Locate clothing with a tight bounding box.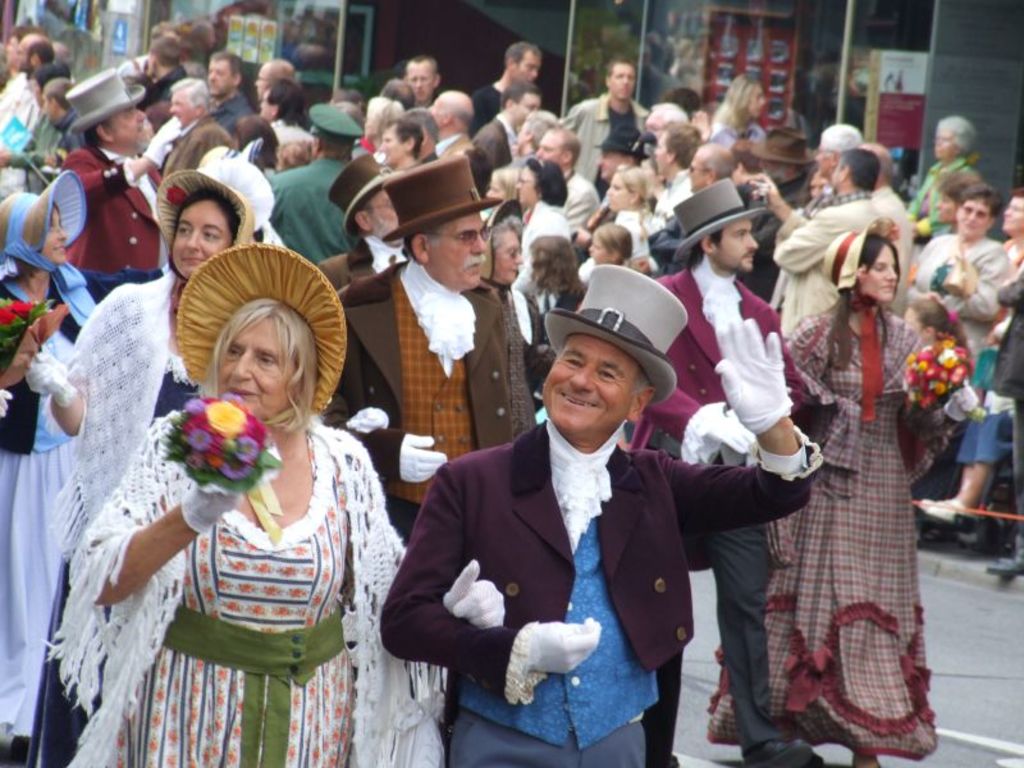
[left=212, top=83, right=251, bottom=137].
